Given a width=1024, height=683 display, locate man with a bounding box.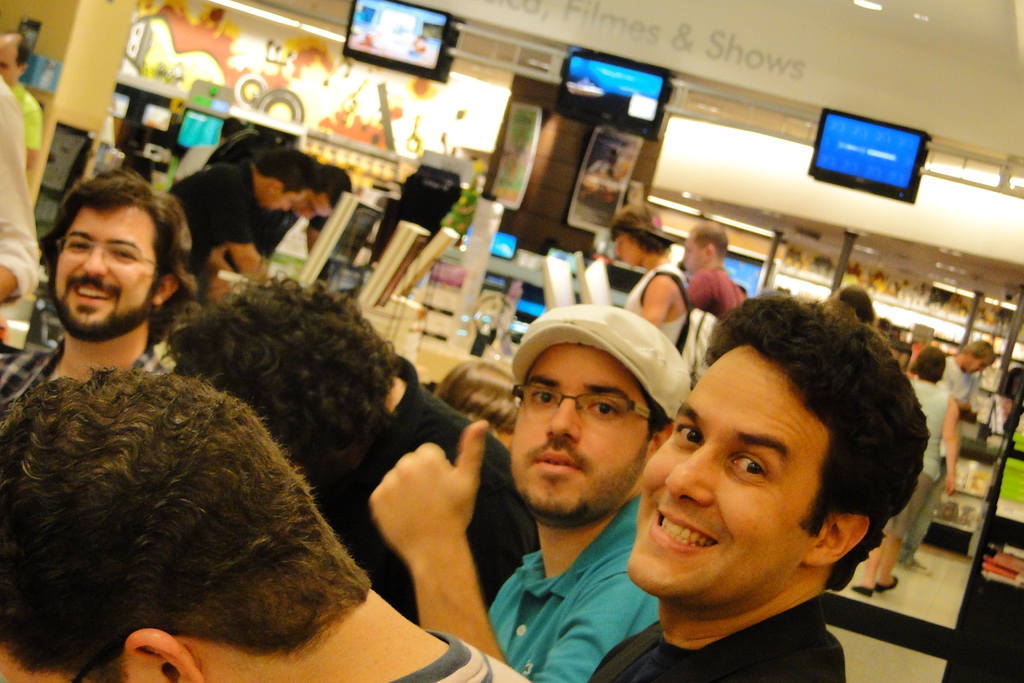
Located: [0,369,531,682].
